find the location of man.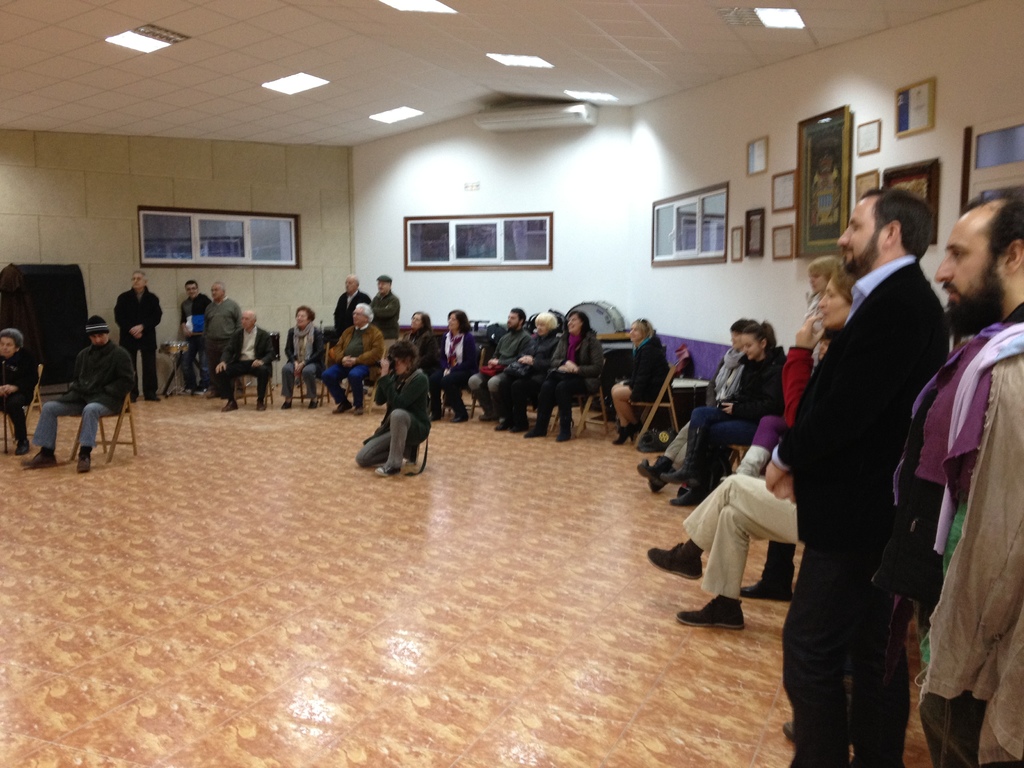
Location: bbox=[333, 271, 376, 336].
